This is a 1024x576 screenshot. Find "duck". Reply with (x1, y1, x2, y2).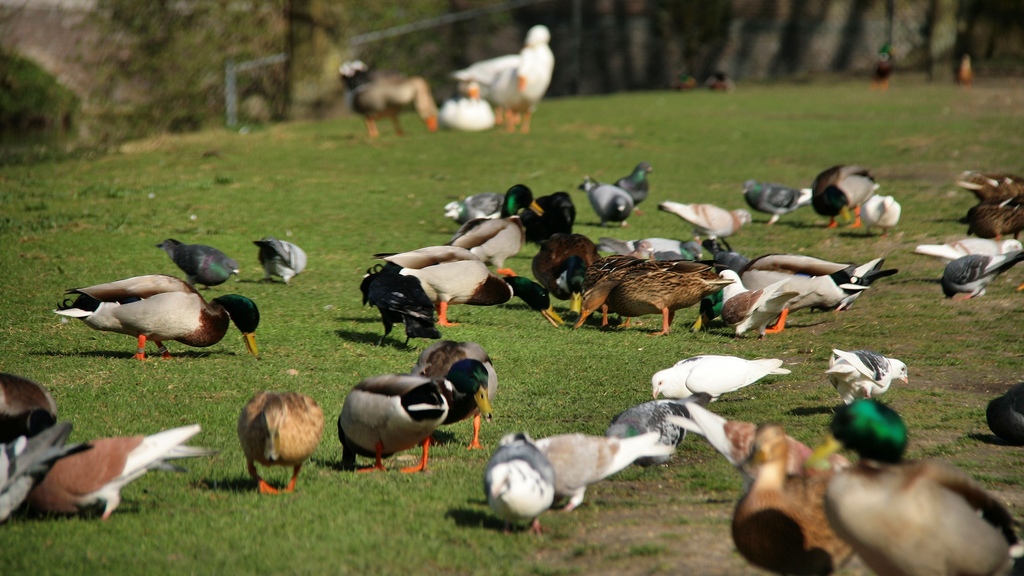
(518, 188, 598, 317).
